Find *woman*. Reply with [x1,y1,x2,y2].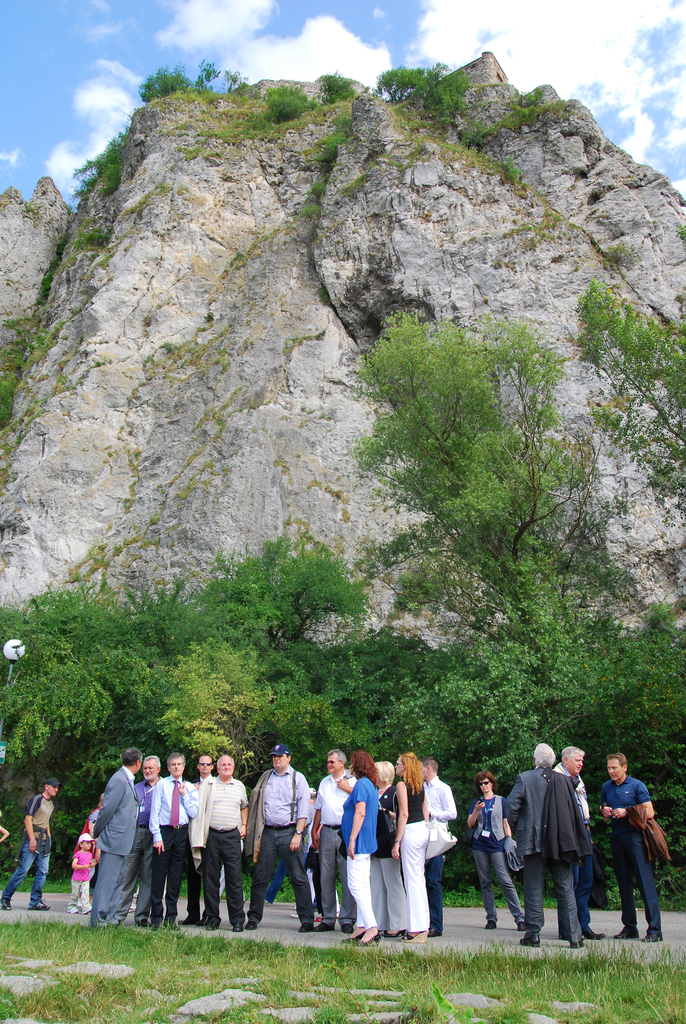
[371,758,406,938].
